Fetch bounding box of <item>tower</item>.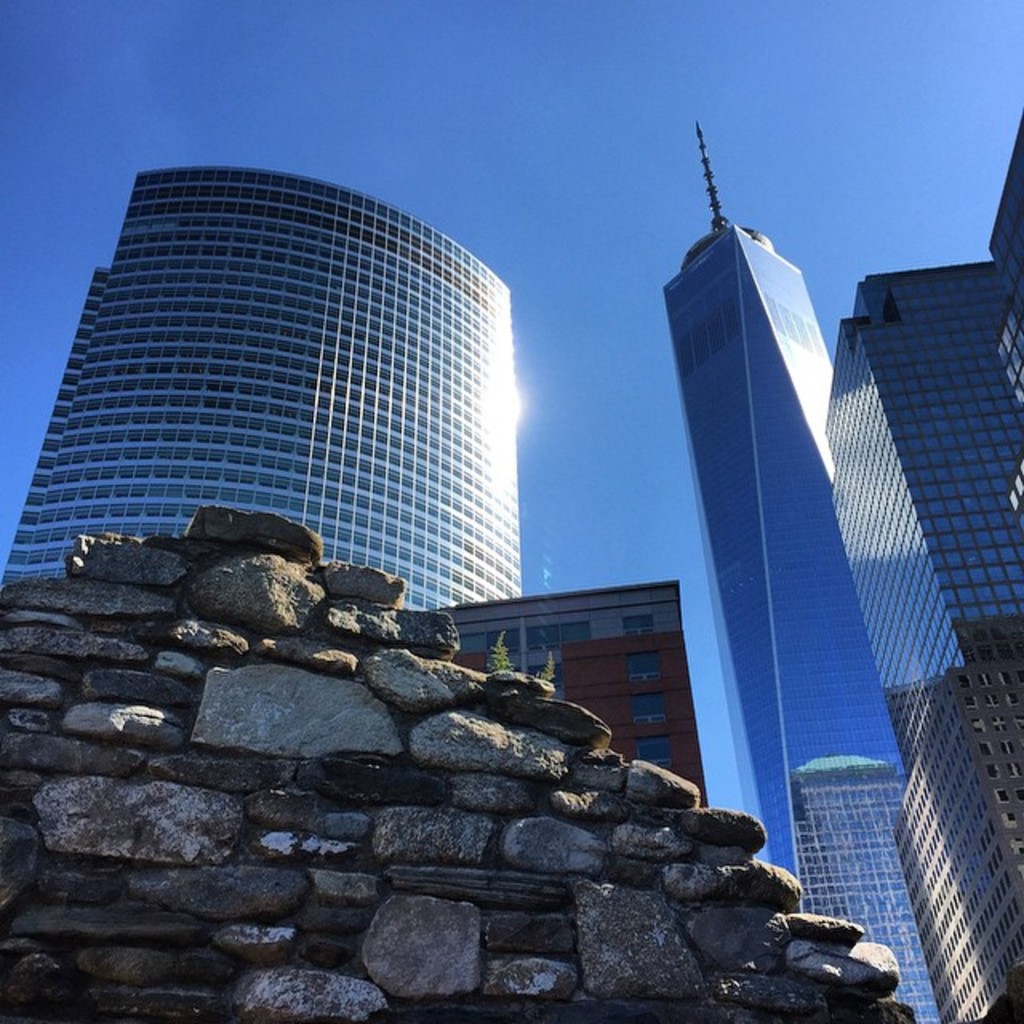
Bbox: region(658, 117, 915, 893).
